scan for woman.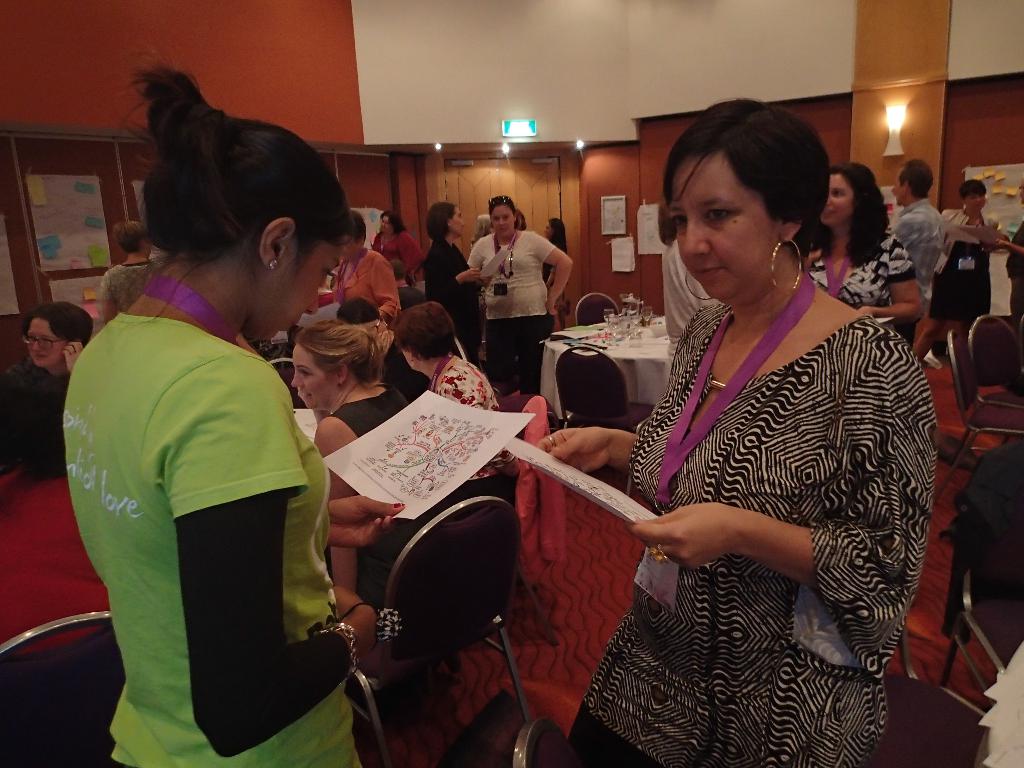
Scan result: 412, 291, 520, 477.
